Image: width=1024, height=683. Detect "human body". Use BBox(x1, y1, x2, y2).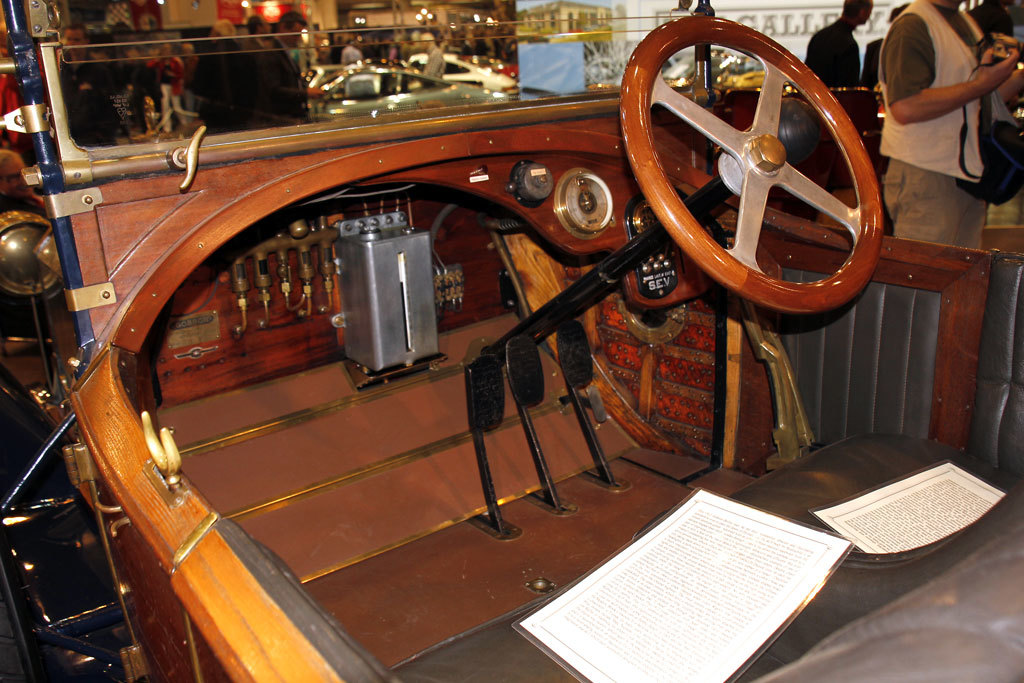
BBox(882, 4, 1012, 235).
